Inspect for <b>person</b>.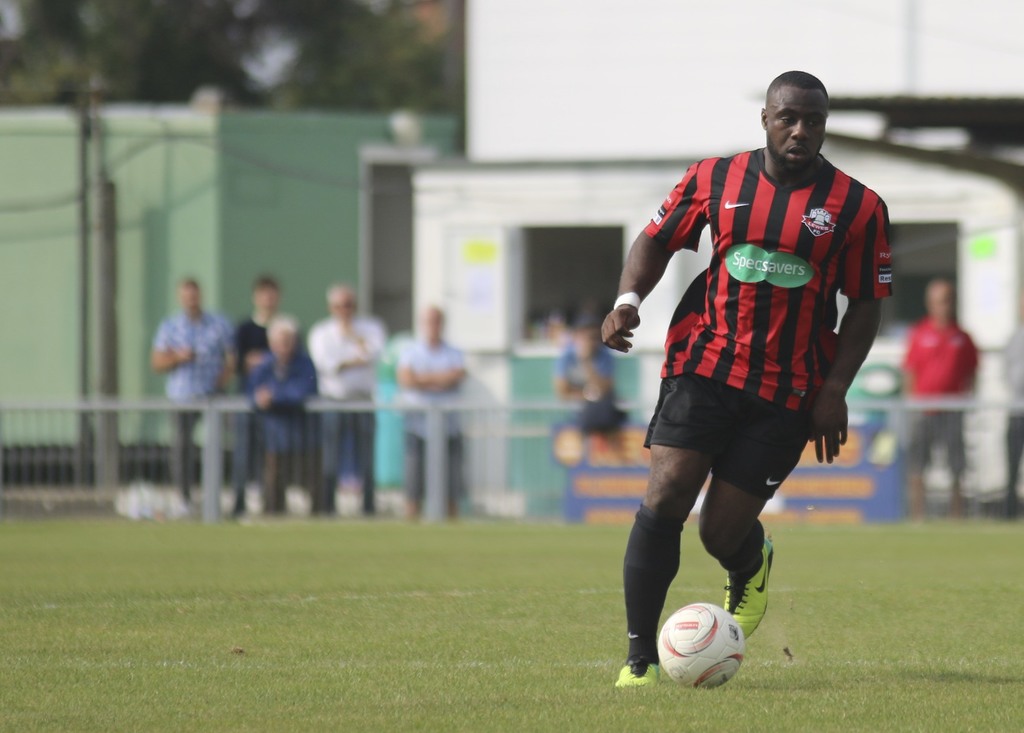
Inspection: box=[152, 278, 236, 504].
